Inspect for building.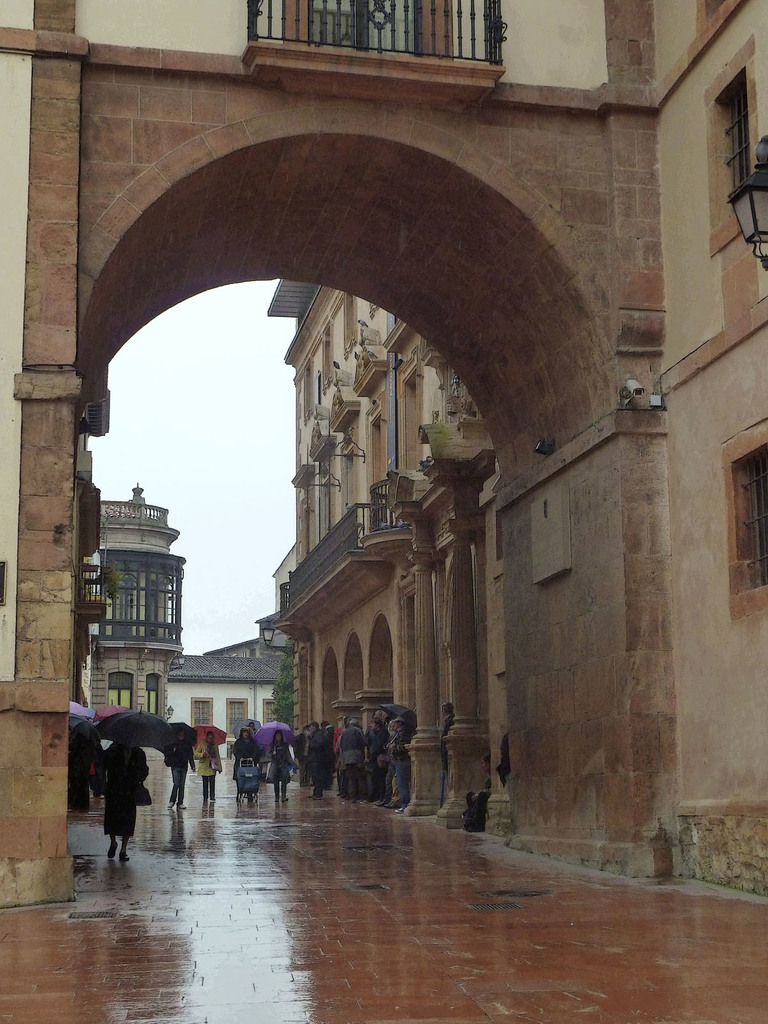
Inspection: [75,481,186,718].
